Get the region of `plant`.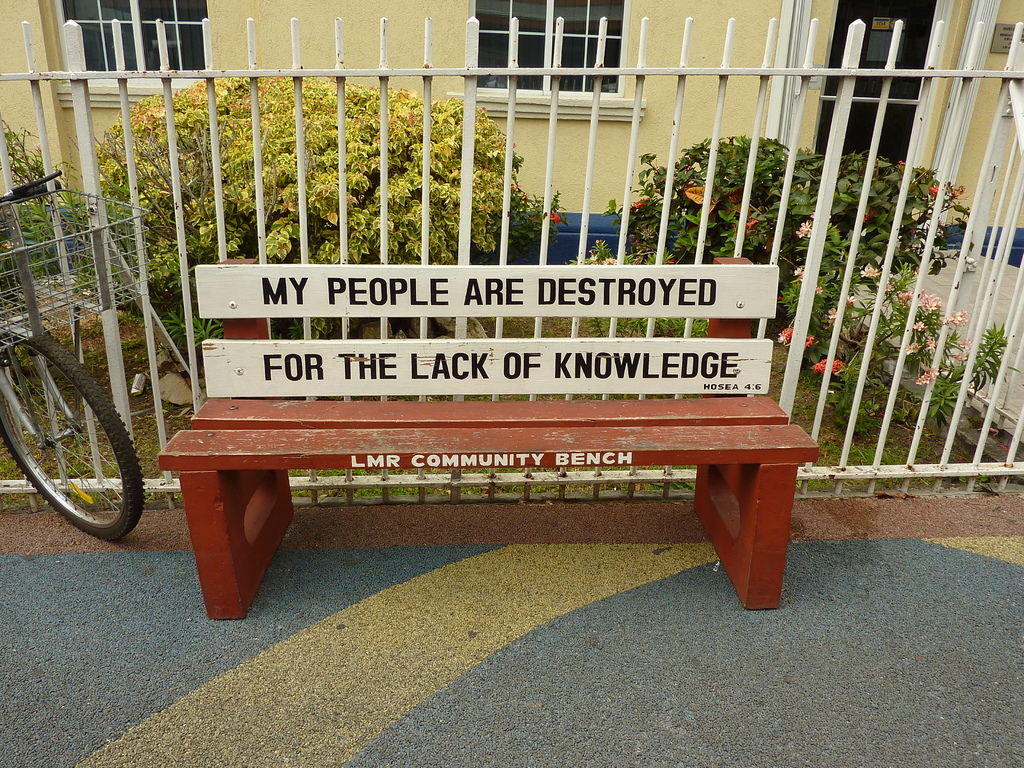
select_region(3, 119, 215, 357).
